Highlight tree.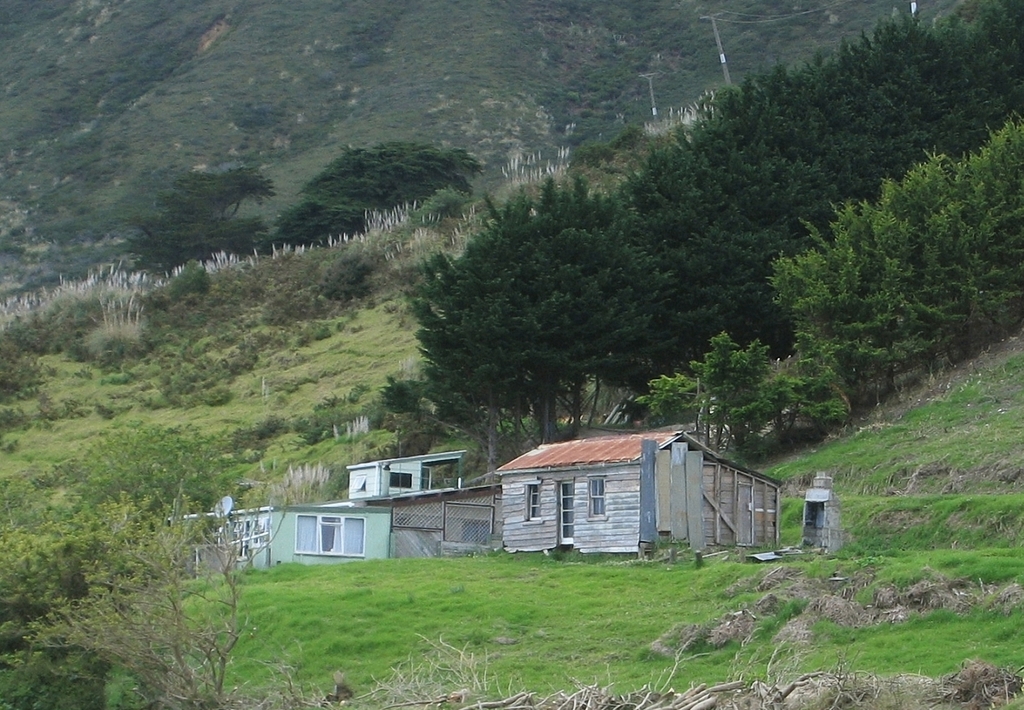
Highlighted region: bbox=(0, 418, 302, 709).
